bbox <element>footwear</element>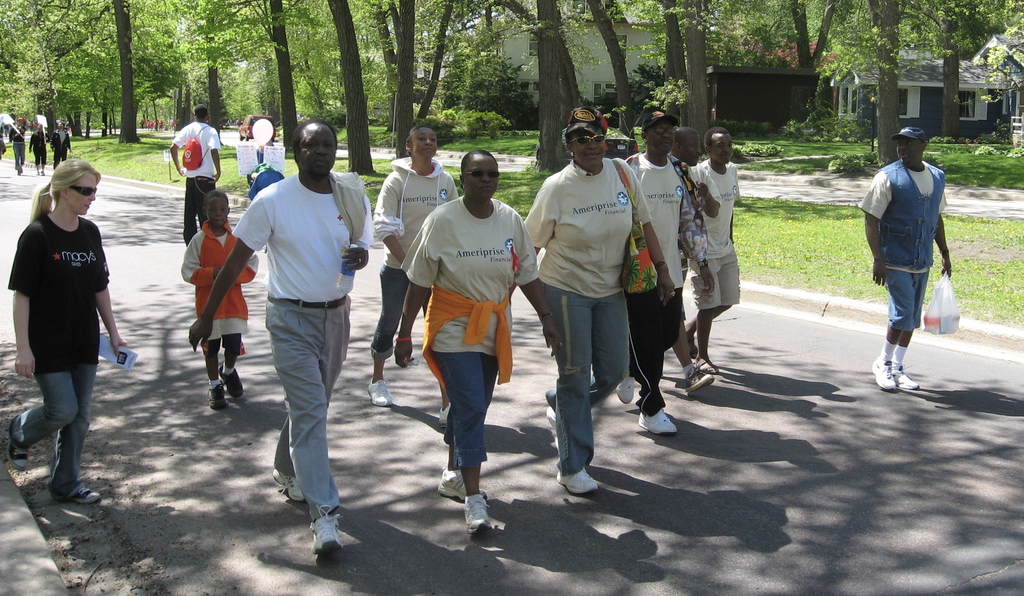
222,365,250,398
